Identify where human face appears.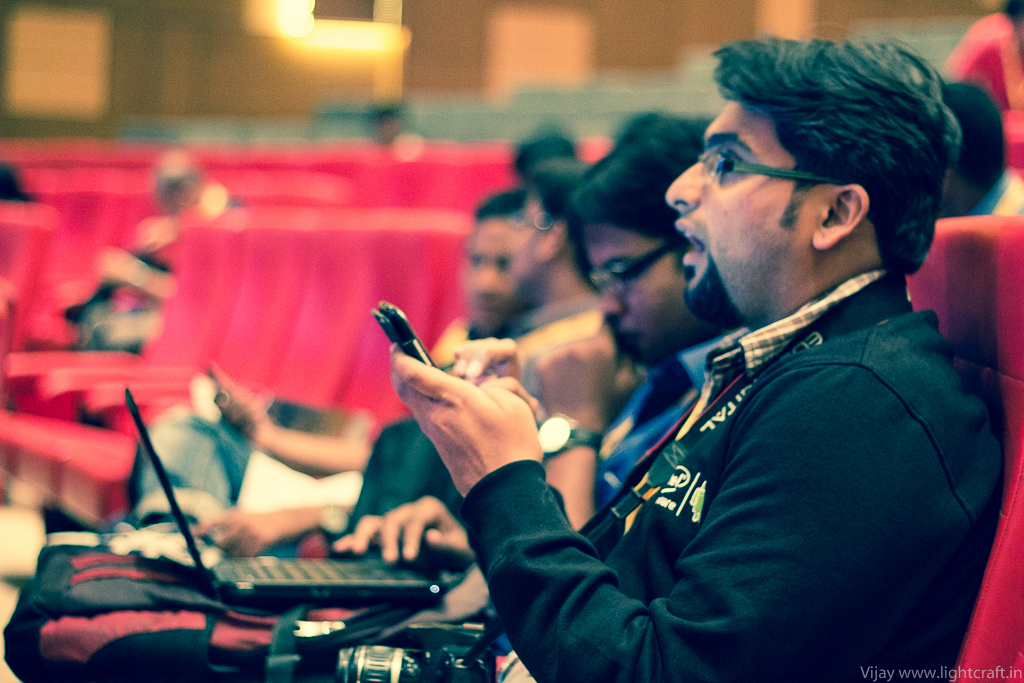
Appears at (670, 96, 809, 322).
